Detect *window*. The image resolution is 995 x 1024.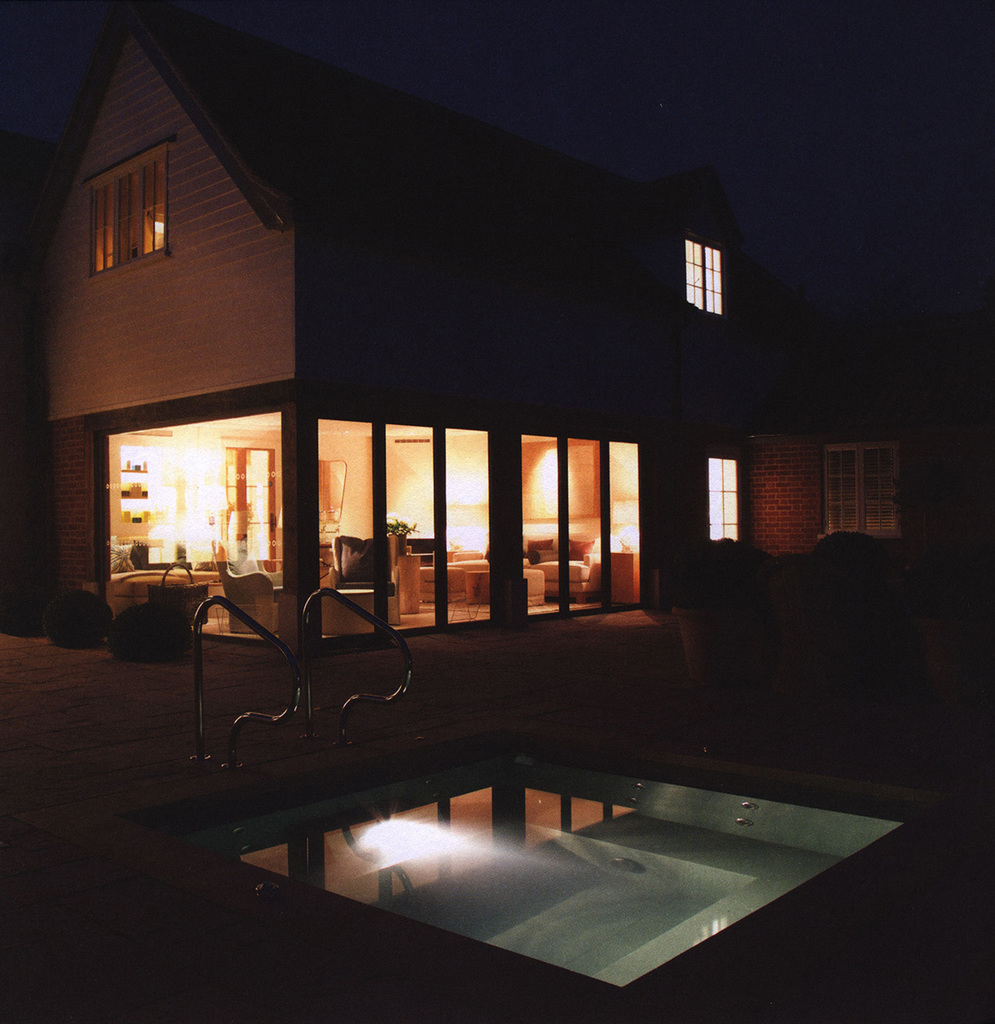
(left=103, top=406, right=298, bottom=589).
